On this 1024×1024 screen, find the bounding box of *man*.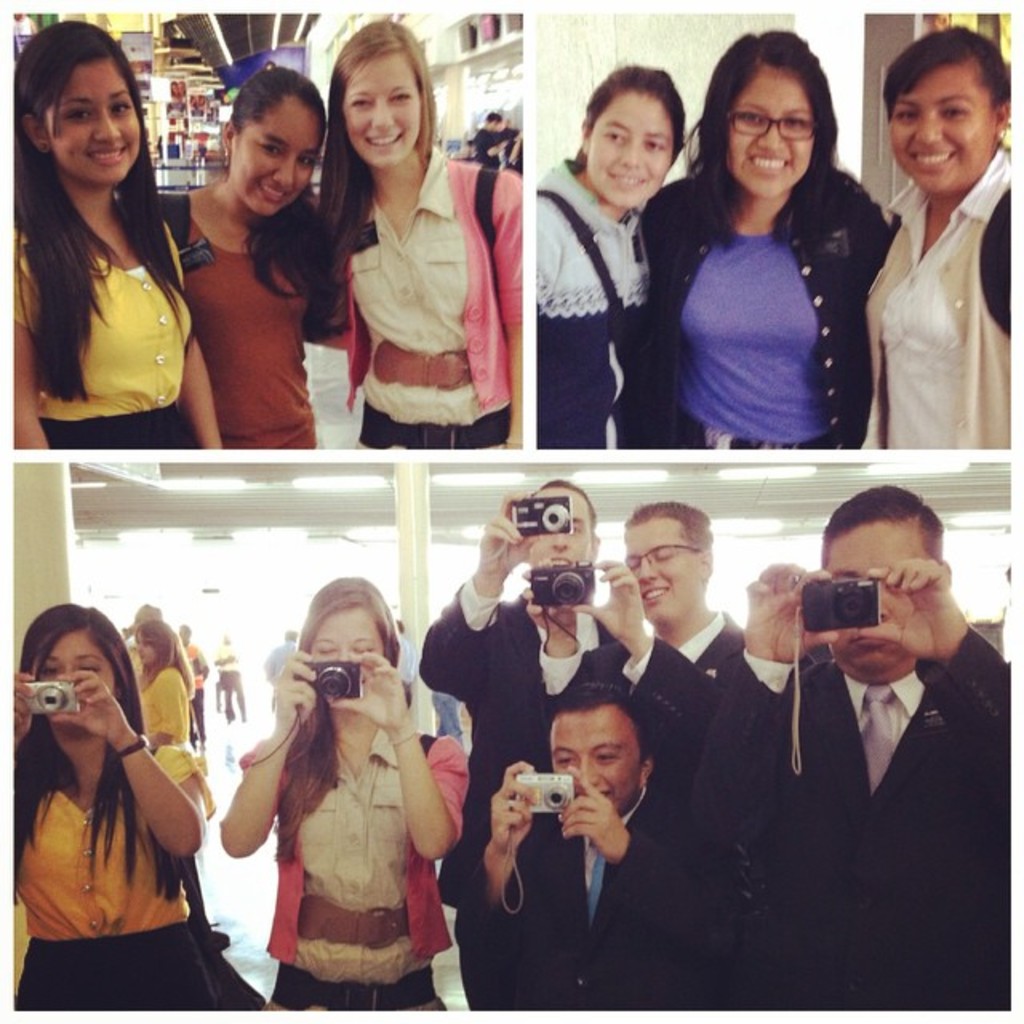
Bounding box: select_region(262, 627, 293, 706).
